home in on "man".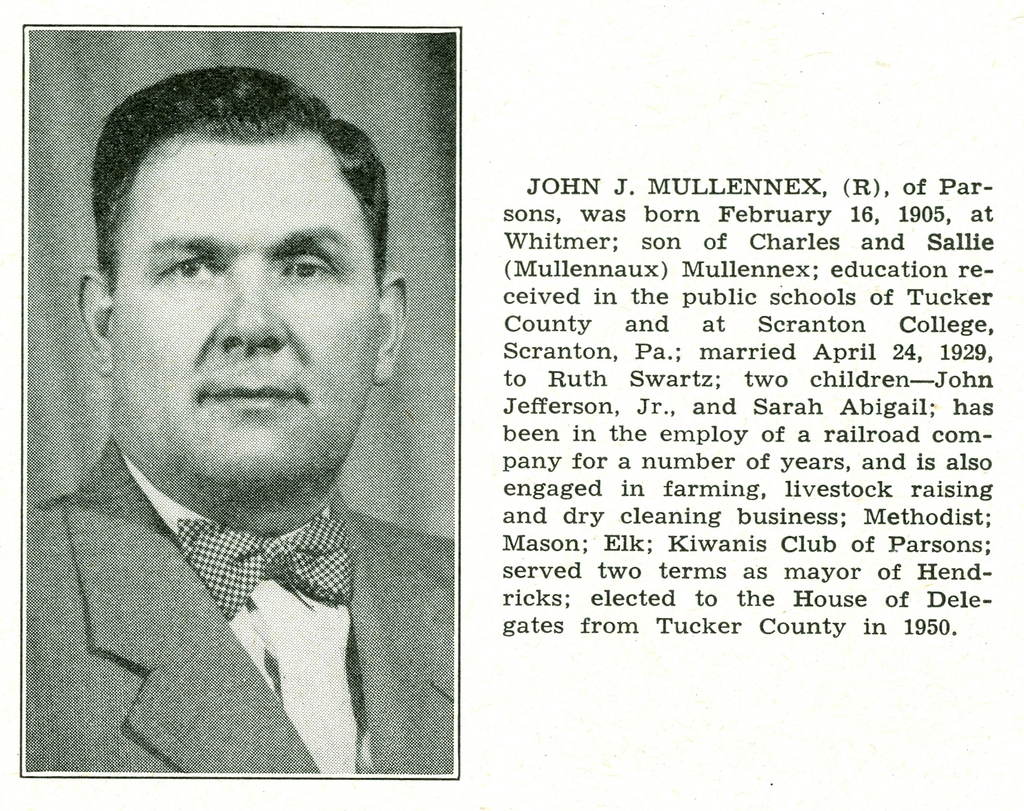
Homed in at bbox(12, 82, 466, 773).
